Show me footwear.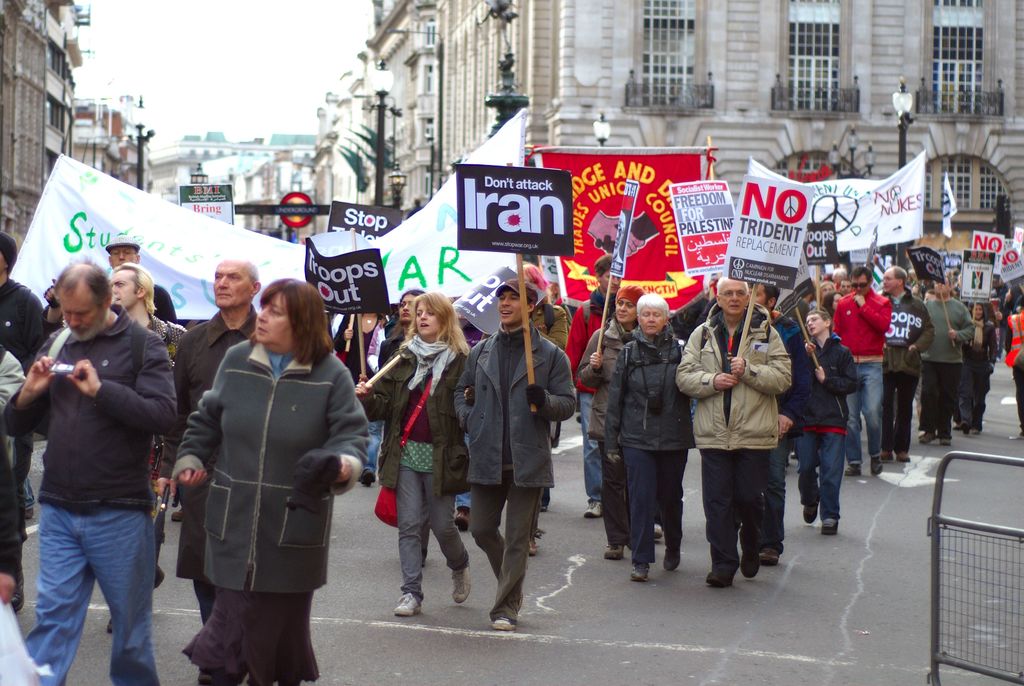
footwear is here: 397/589/423/617.
